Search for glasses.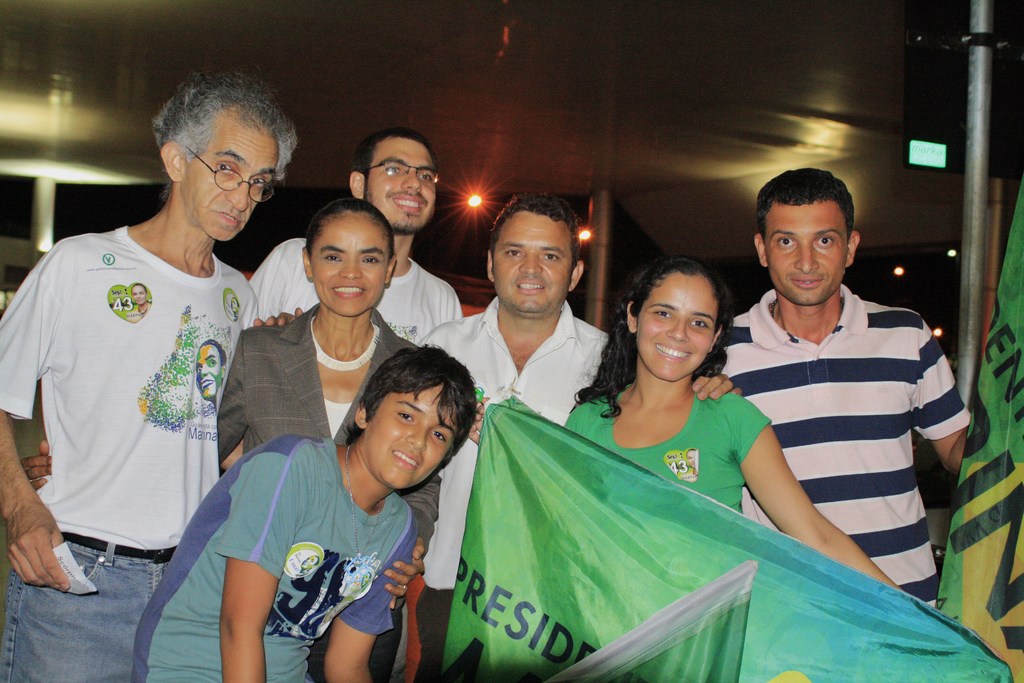
Found at x1=163 y1=151 x2=277 y2=193.
